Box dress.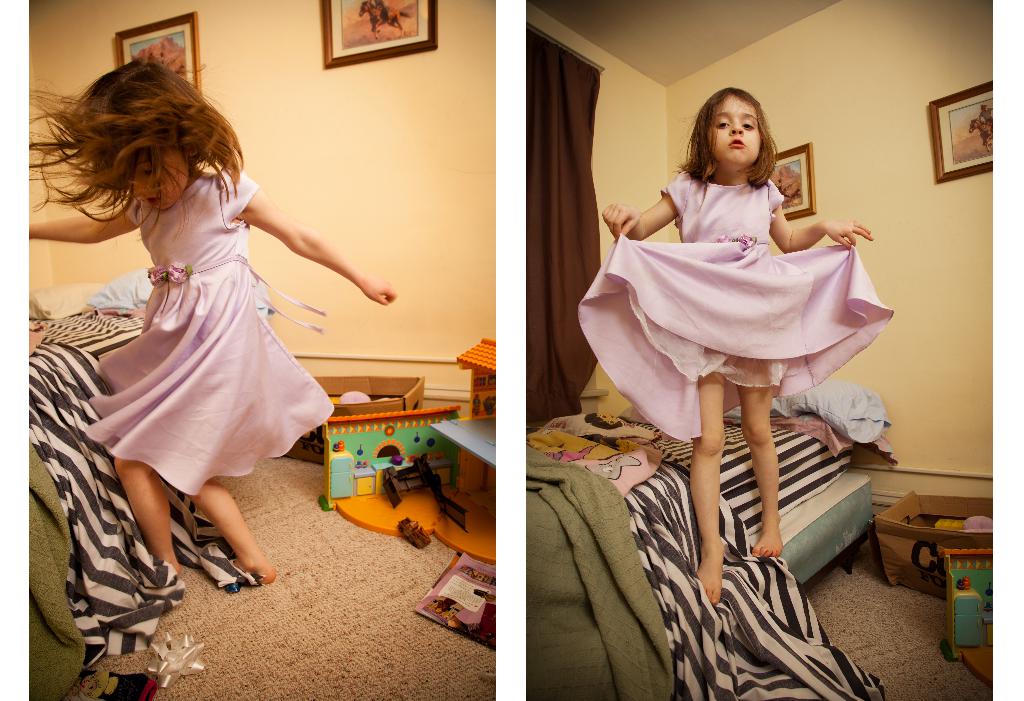
l=572, t=177, r=893, b=449.
